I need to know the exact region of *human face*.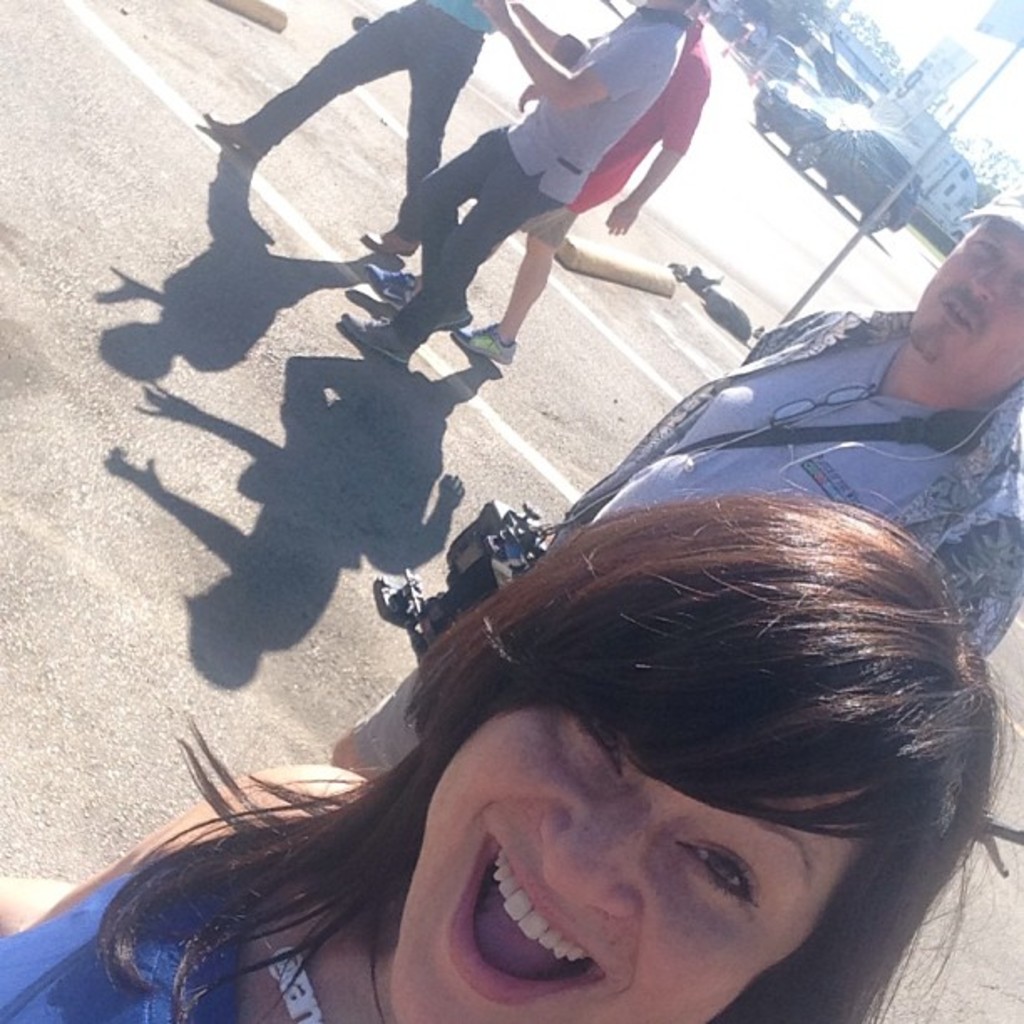
Region: box(902, 224, 1022, 368).
